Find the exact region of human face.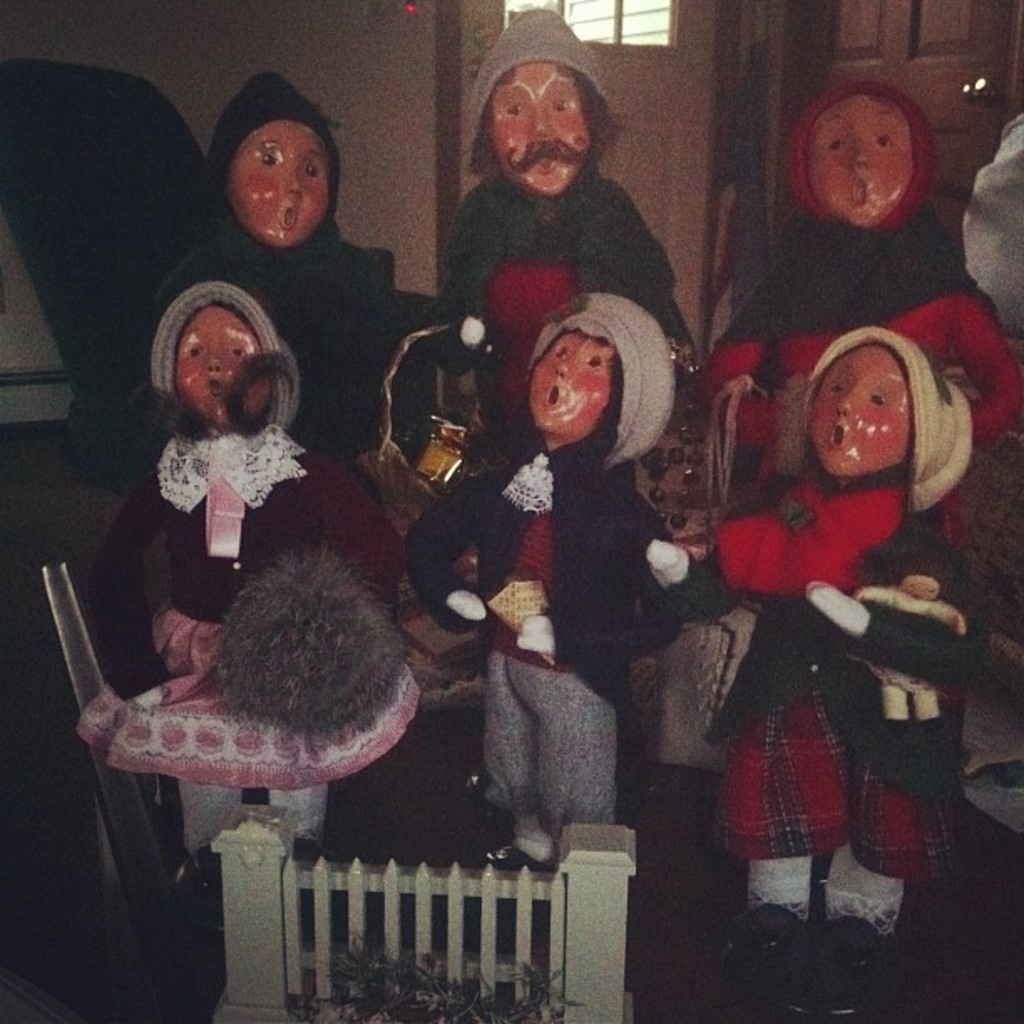
Exact region: l=233, t=120, r=328, b=244.
